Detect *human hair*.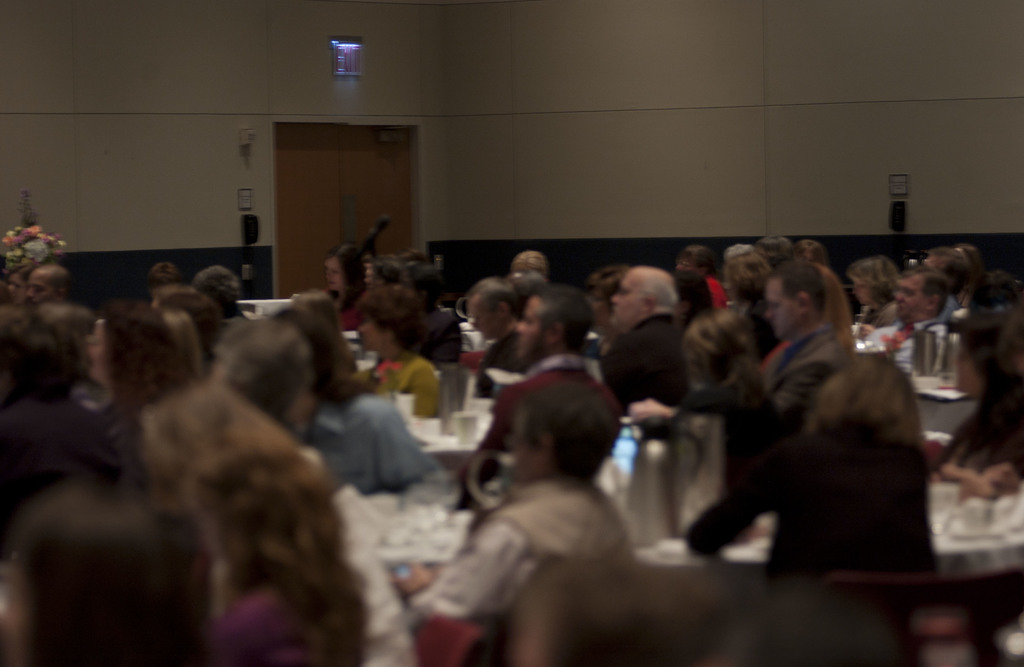
Detected at <box>194,268,243,300</box>.
